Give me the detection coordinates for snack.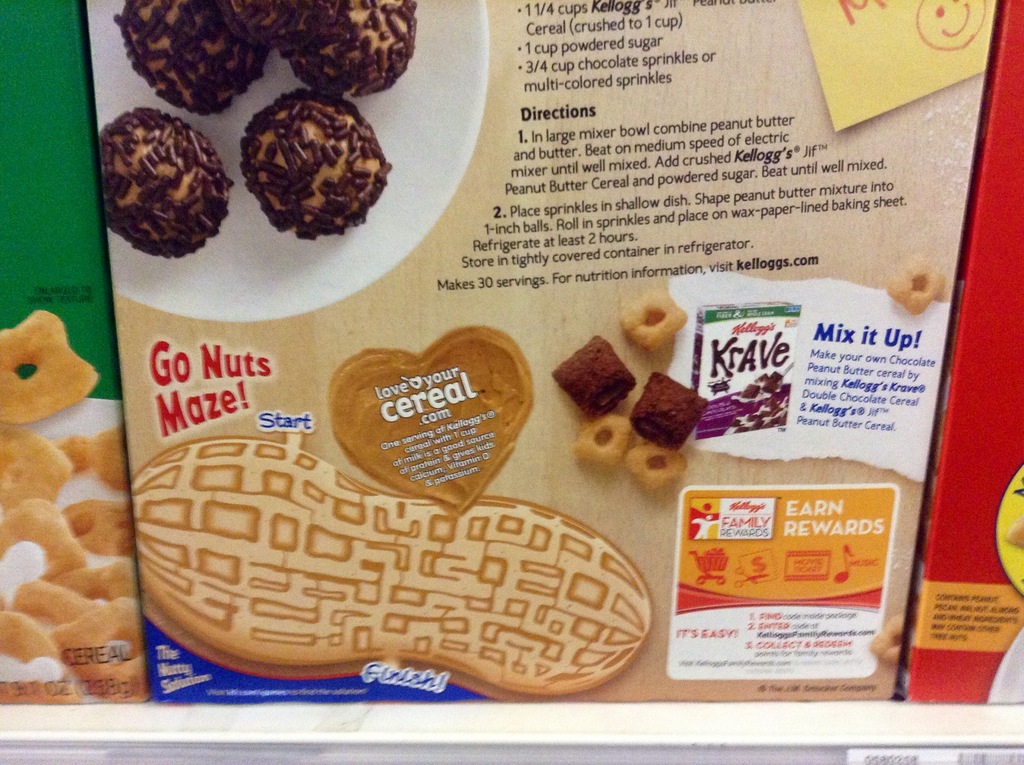
region(880, 257, 952, 317).
